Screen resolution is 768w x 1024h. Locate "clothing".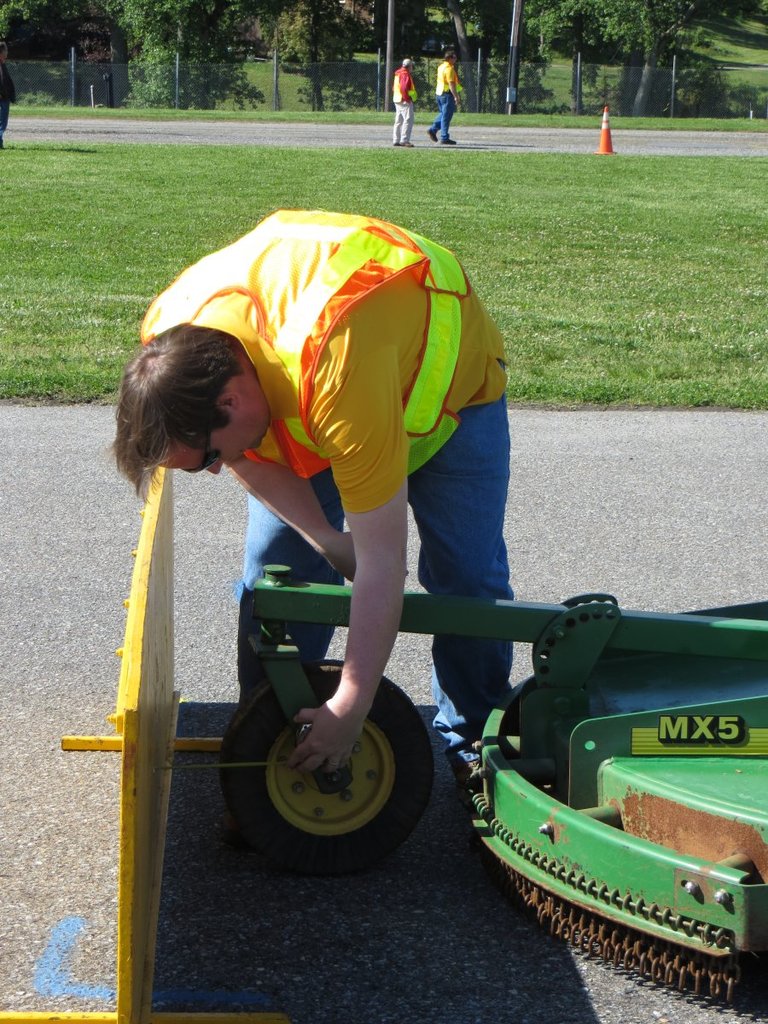
Rect(0, 56, 15, 137).
